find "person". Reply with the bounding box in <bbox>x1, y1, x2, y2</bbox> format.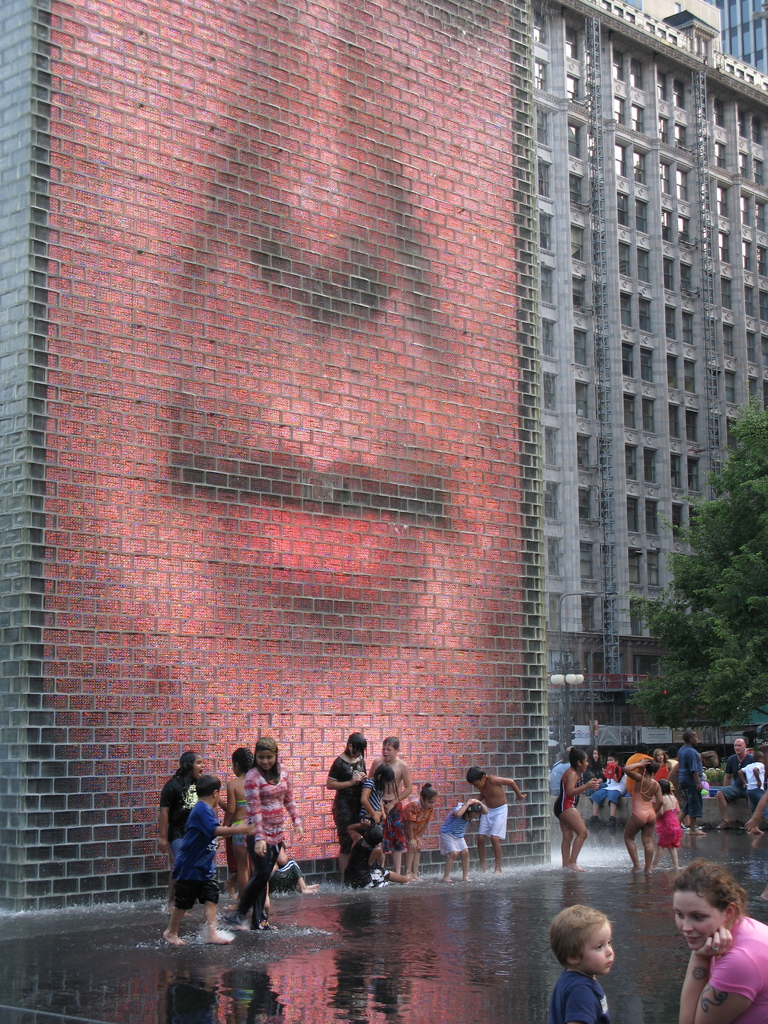
<bbox>385, 783, 440, 884</bbox>.
